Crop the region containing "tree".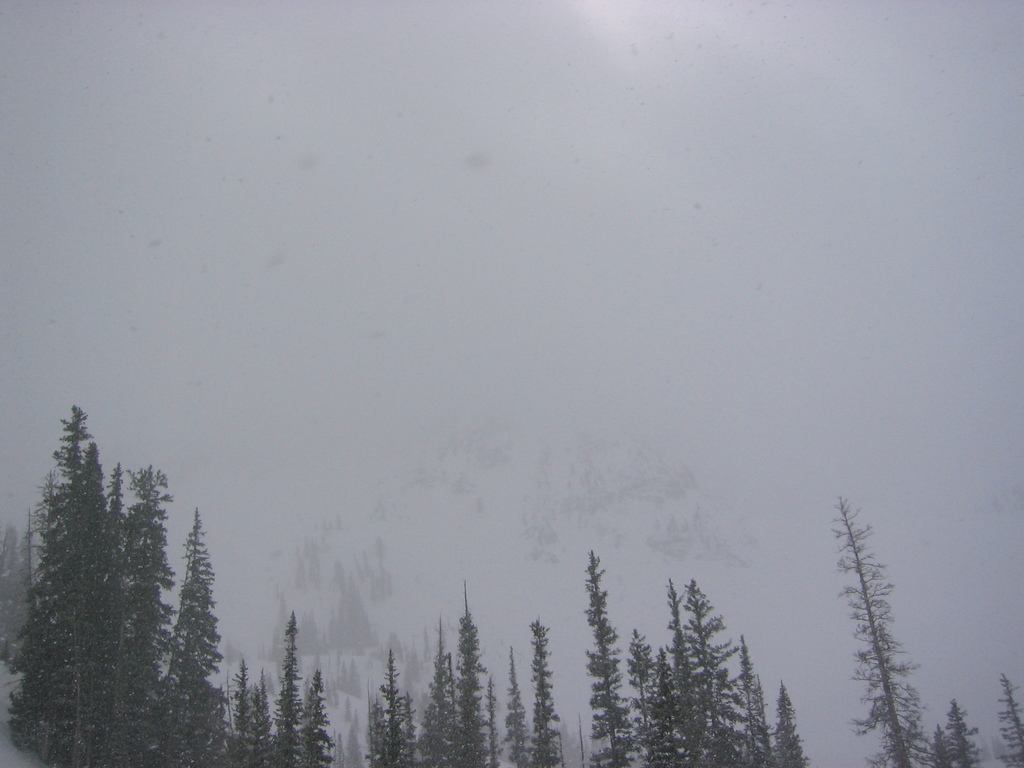
Crop region: (990,733,1006,765).
